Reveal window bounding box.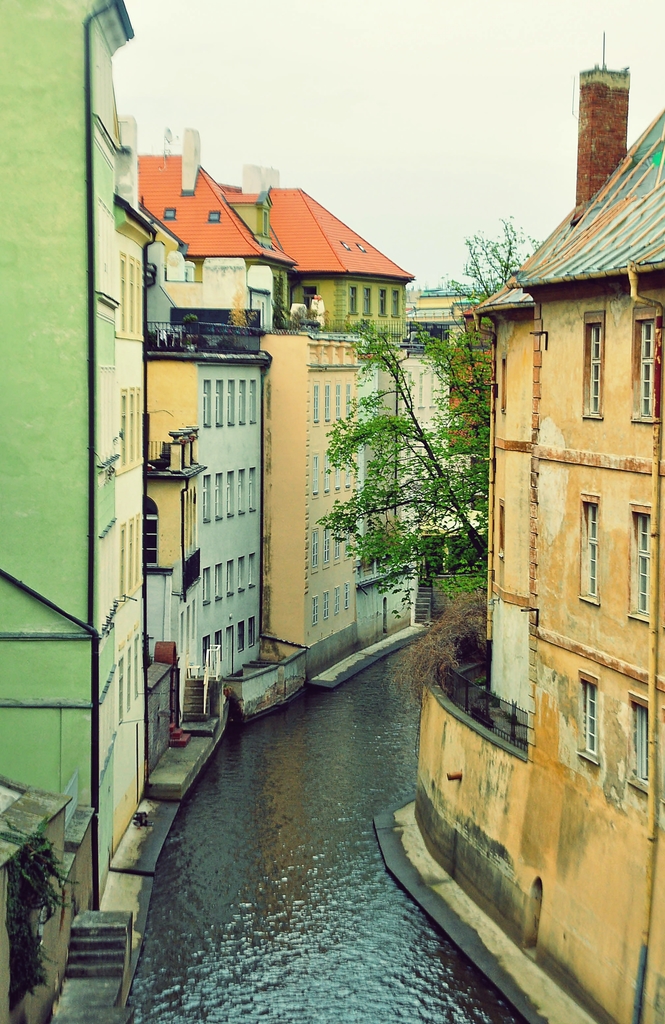
Revealed: x1=250 y1=380 x2=257 y2=425.
